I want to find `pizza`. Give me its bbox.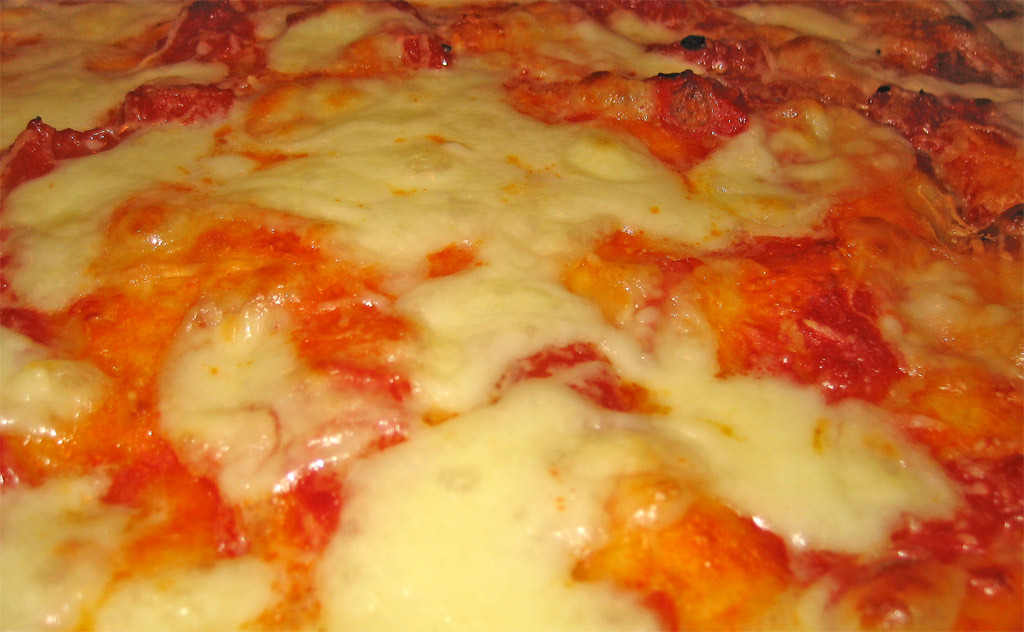
<box>0,8,1020,627</box>.
